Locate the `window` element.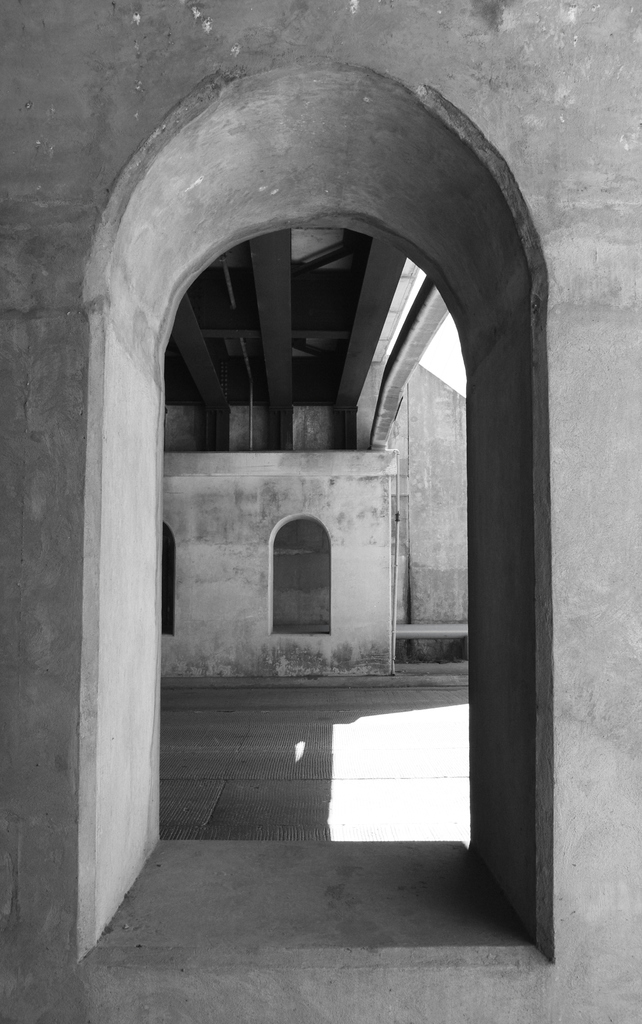
Element bbox: (273,520,331,636).
